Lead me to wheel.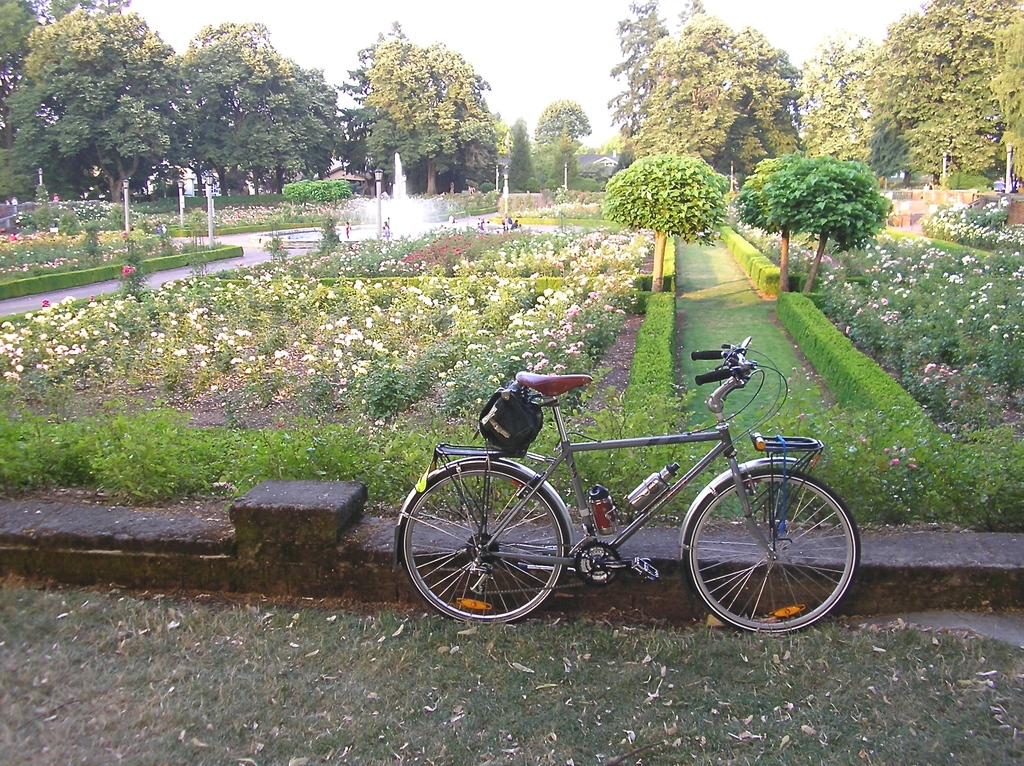
Lead to bbox(401, 464, 567, 626).
